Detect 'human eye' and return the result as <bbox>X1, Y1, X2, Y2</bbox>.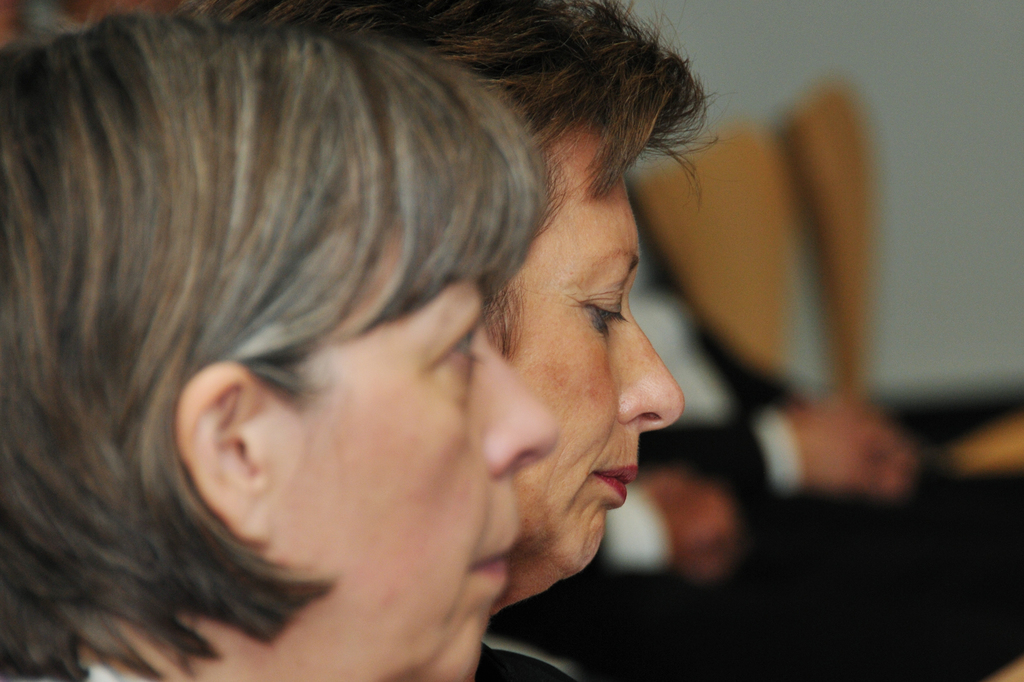
<bbox>552, 284, 643, 348</bbox>.
